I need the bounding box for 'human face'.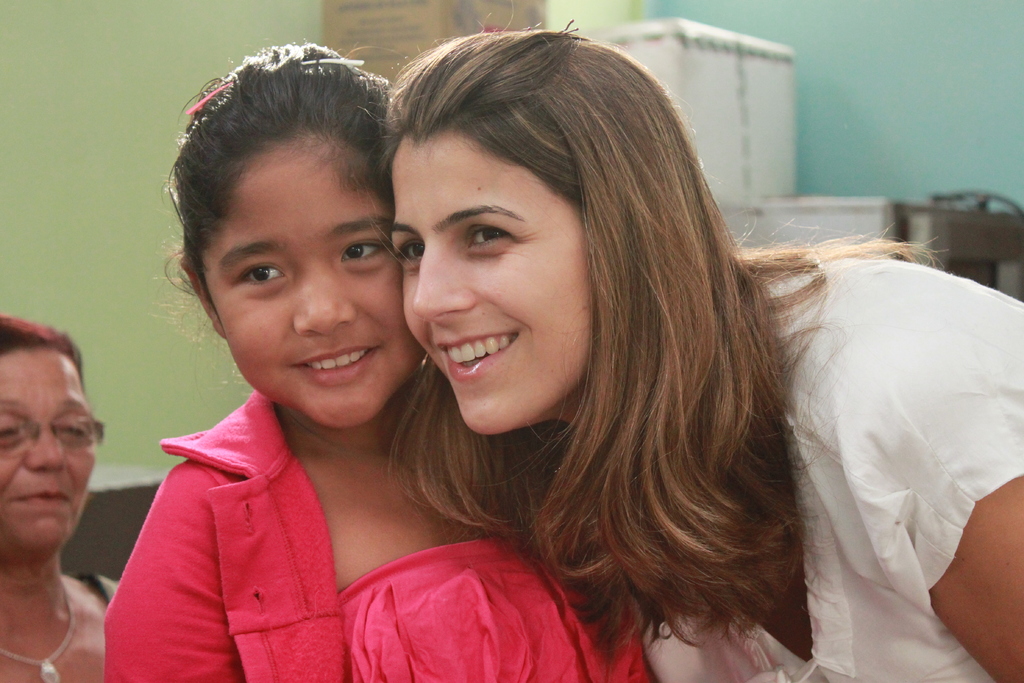
Here it is: [x1=0, y1=340, x2=90, y2=553].
